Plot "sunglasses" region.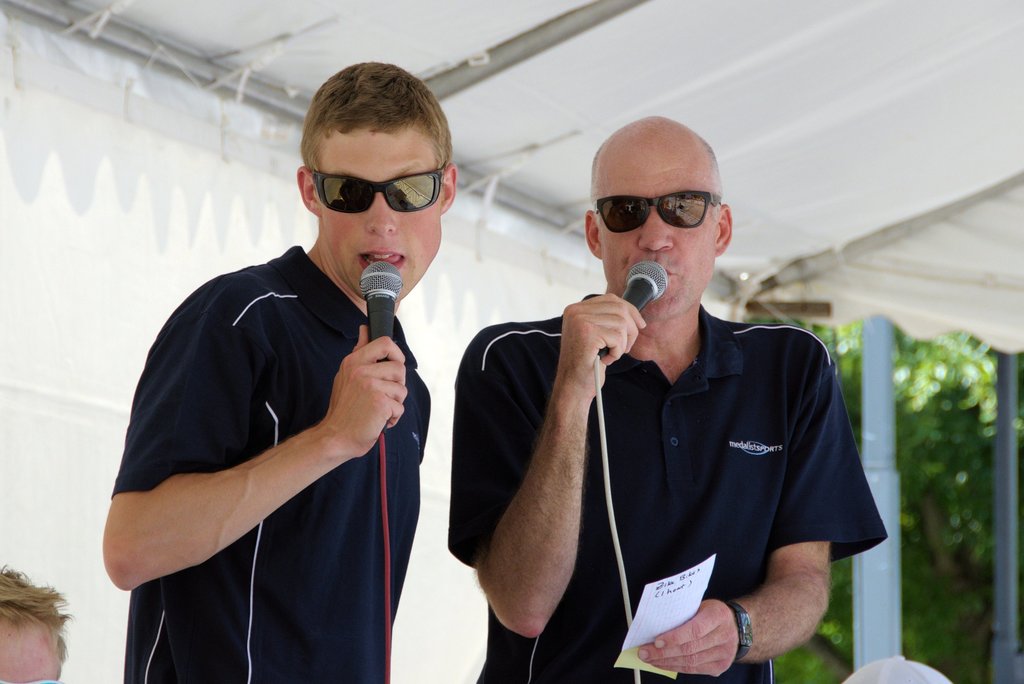
Plotted at BBox(0, 680, 65, 683).
